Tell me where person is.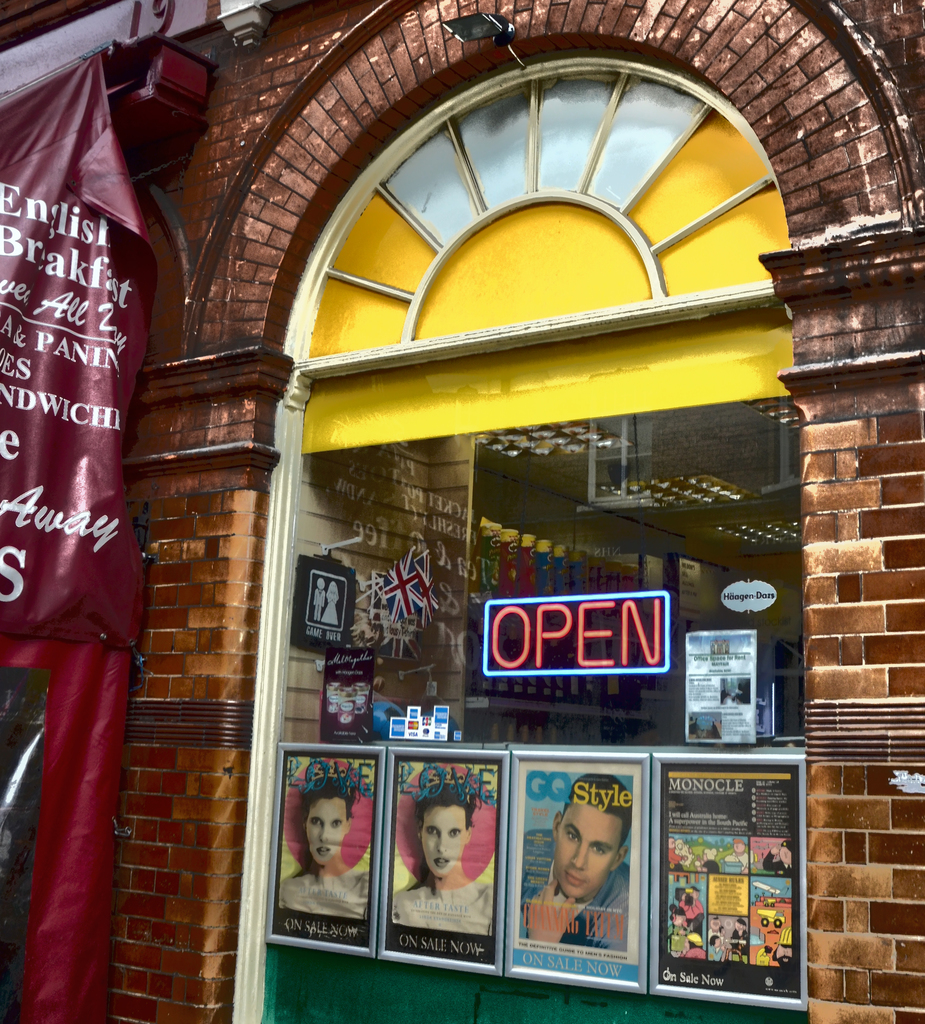
person is at (x1=388, y1=783, x2=491, y2=932).
